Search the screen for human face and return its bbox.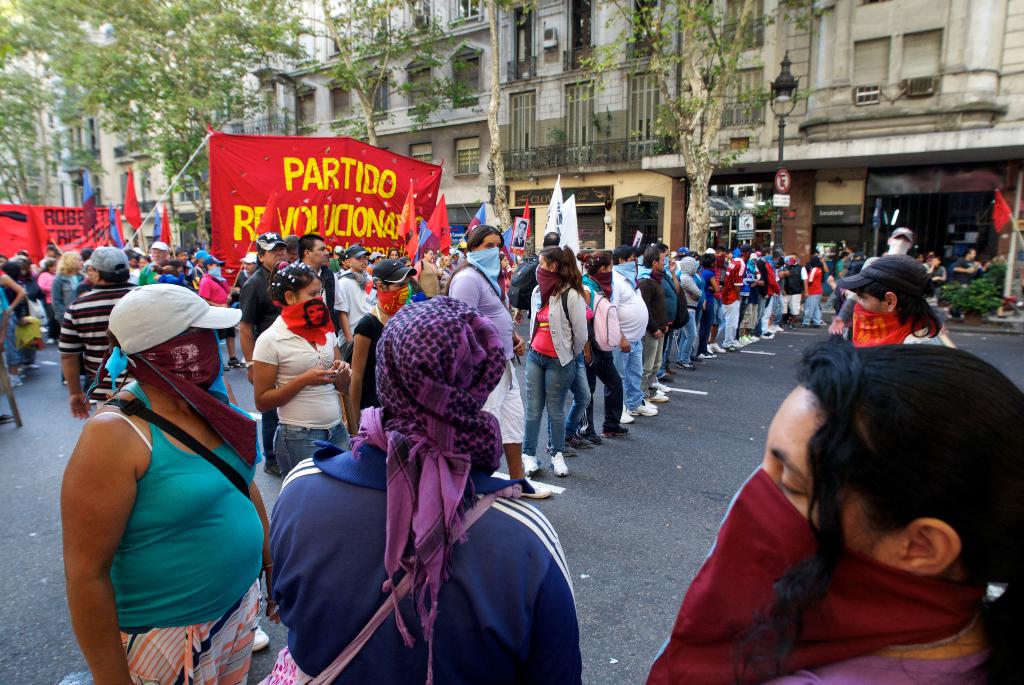
Found: 50/264/56/274.
